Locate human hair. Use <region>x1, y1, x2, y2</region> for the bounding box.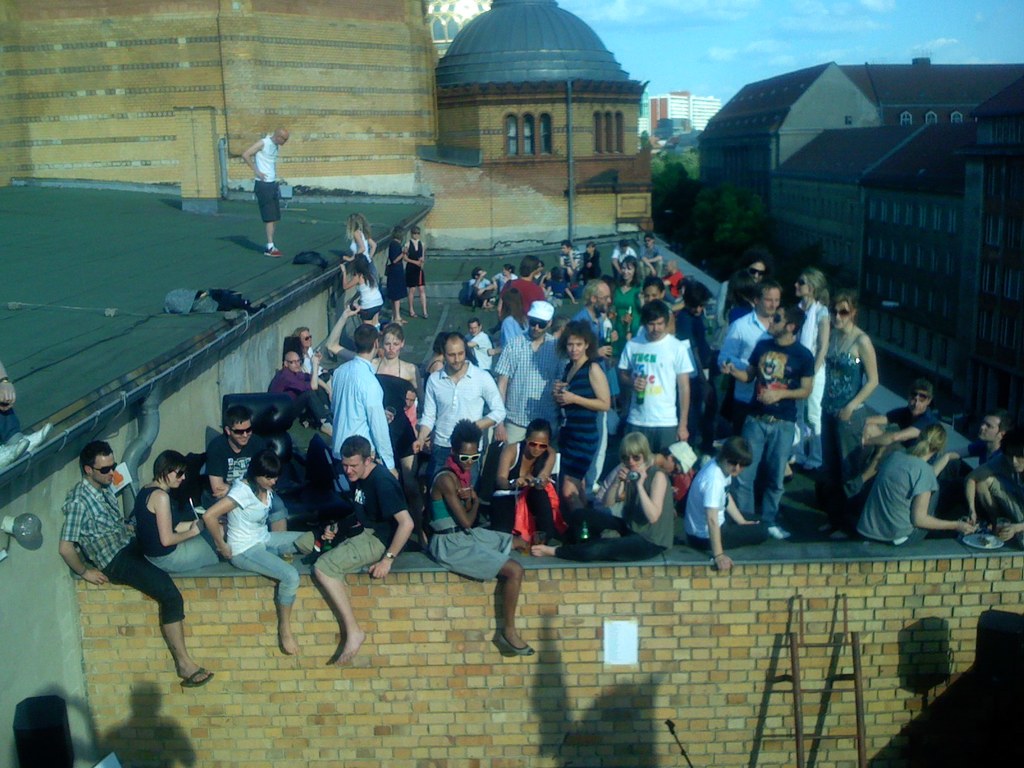
<region>989, 412, 1011, 444</region>.
